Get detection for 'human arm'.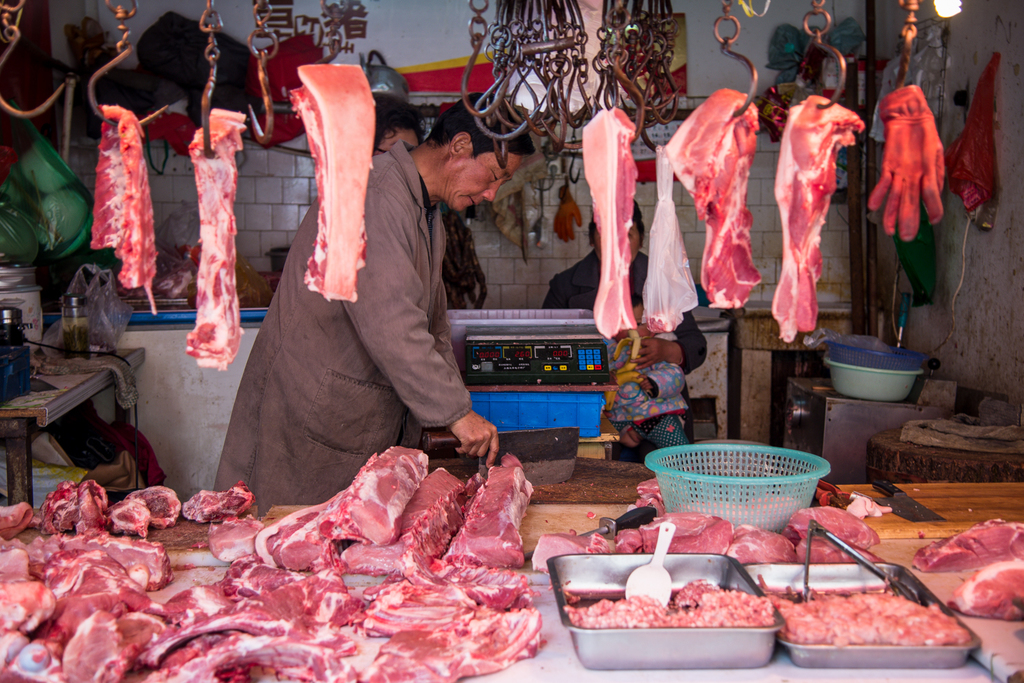
Detection: 623, 308, 711, 370.
